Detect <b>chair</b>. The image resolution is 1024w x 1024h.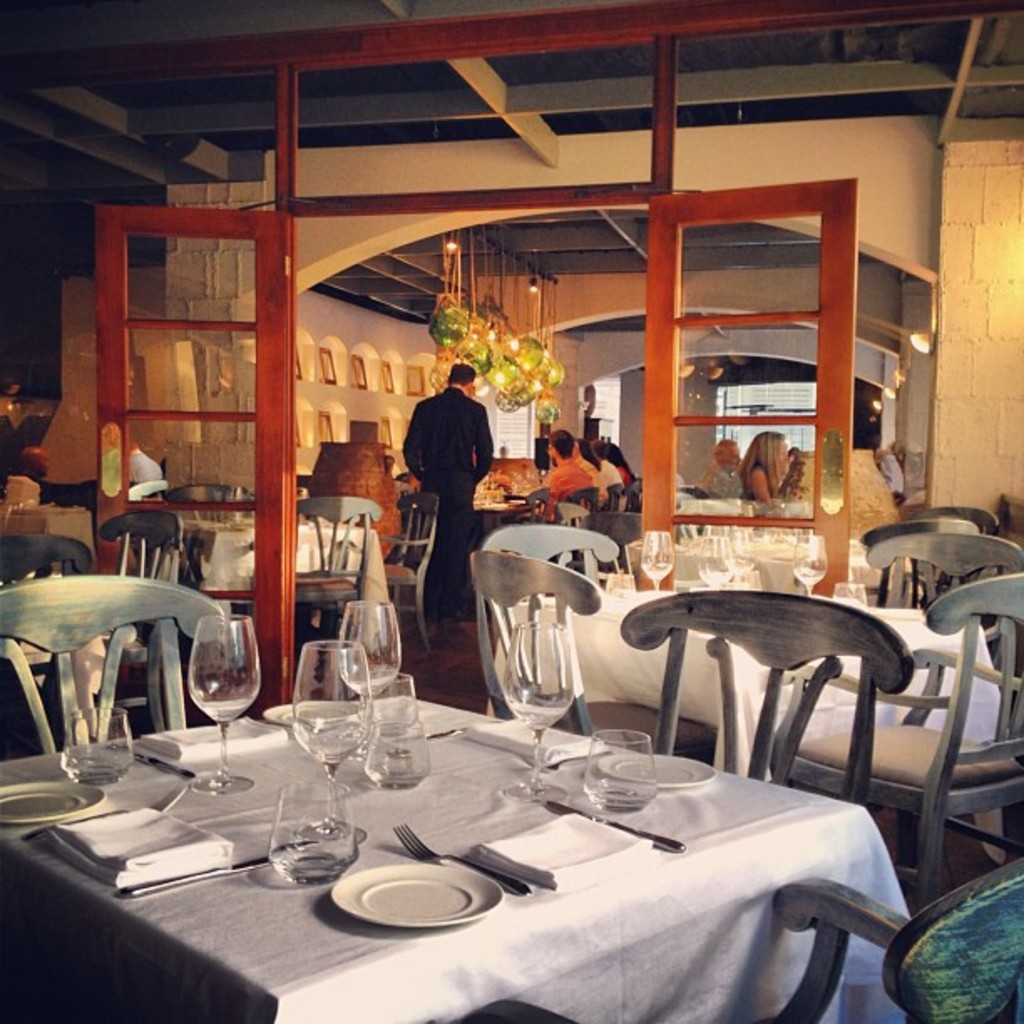
detection(495, 484, 559, 529).
